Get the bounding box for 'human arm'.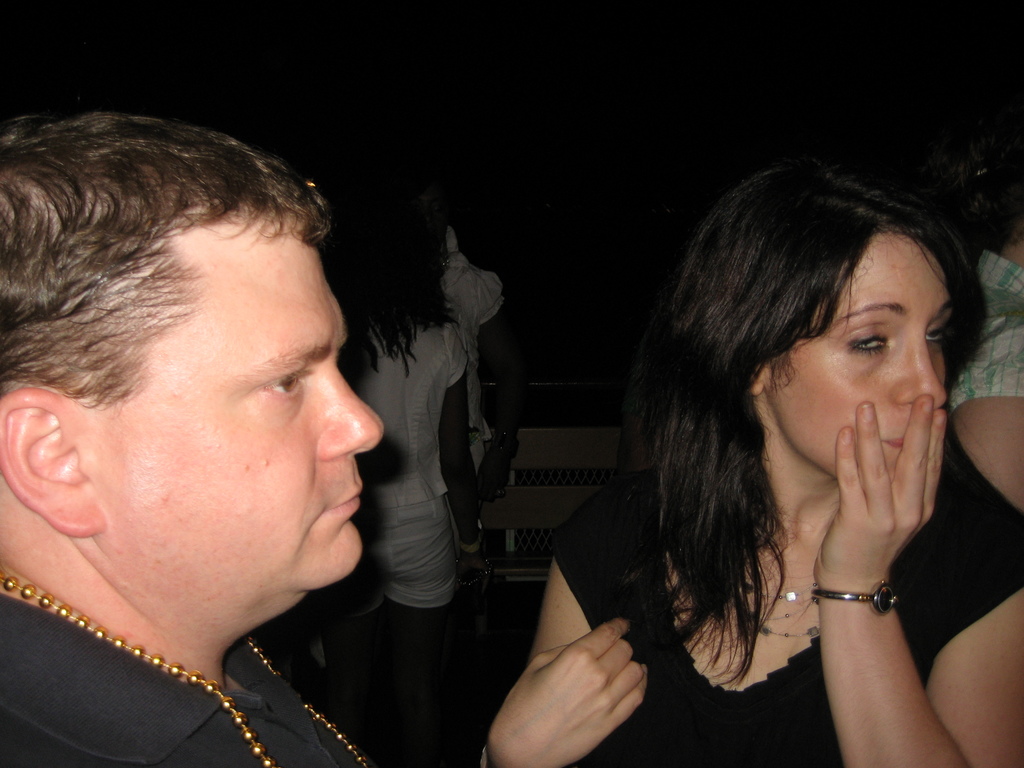
crop(470, 490, 663, 767).
